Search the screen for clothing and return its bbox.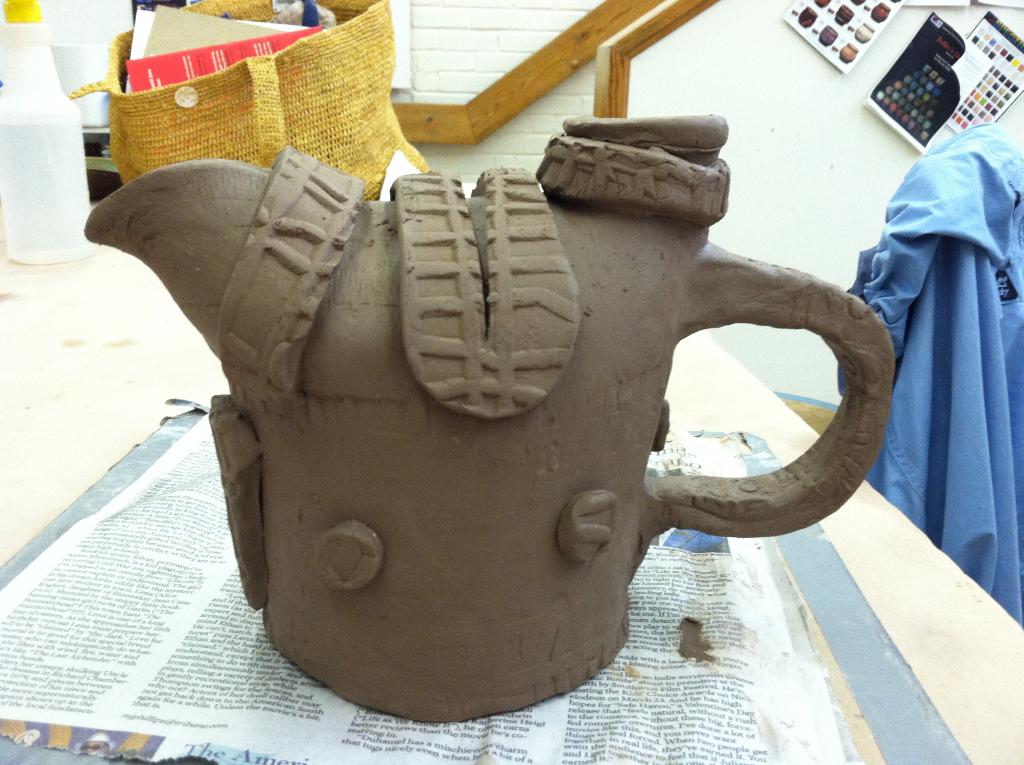
Found: 847 74 1023 604.
